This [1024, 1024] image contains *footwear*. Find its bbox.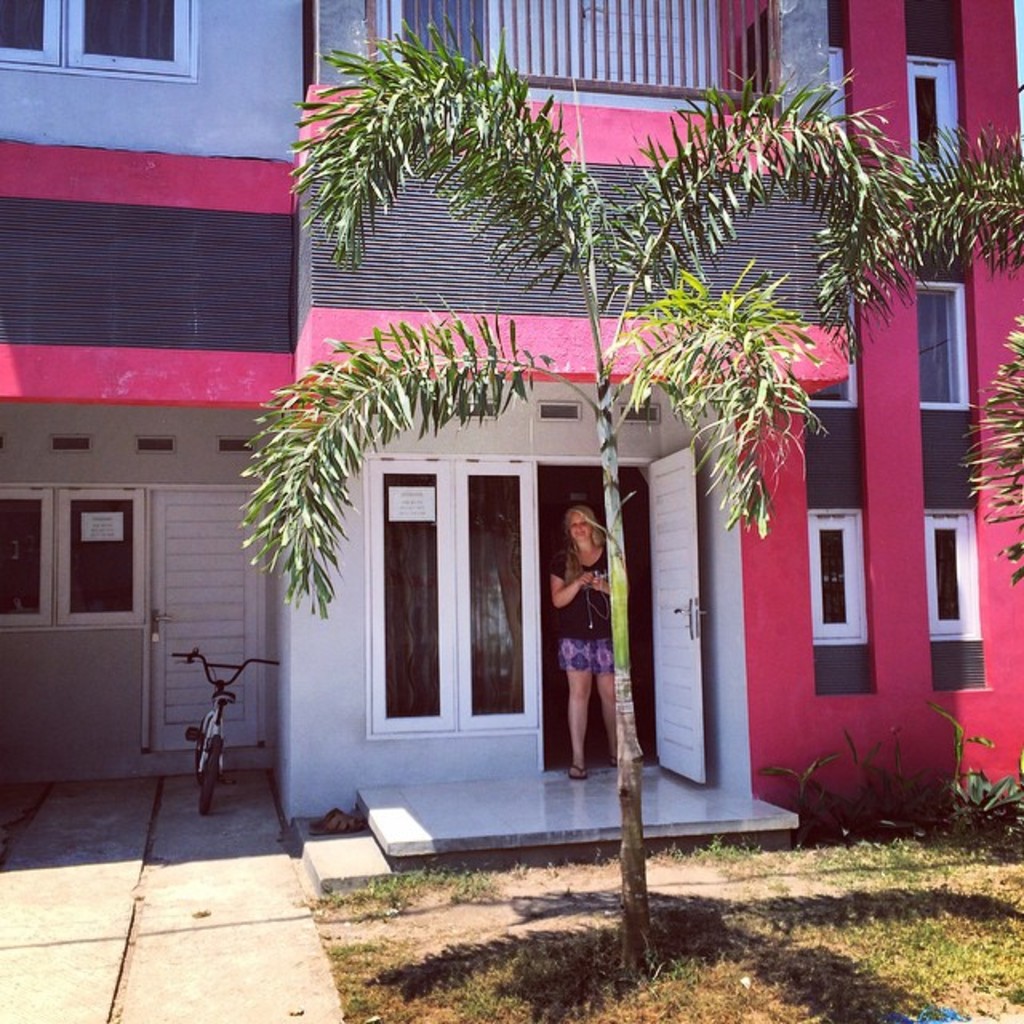
[610,757,650,768].
